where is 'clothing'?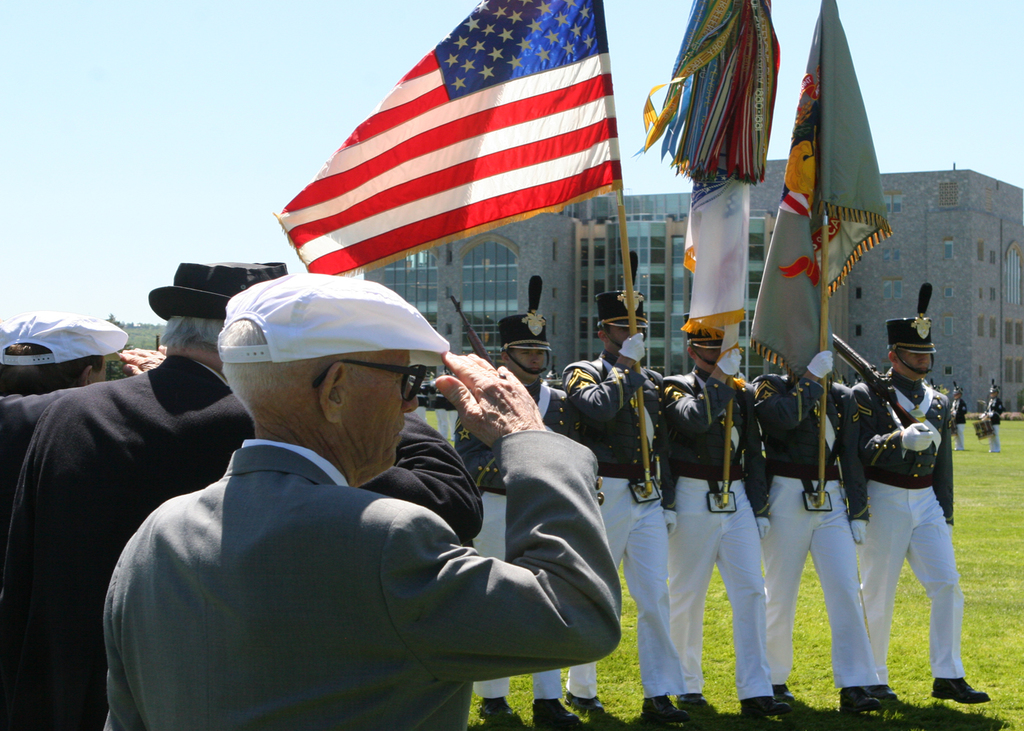
crop(0, 355, 489, 727).
